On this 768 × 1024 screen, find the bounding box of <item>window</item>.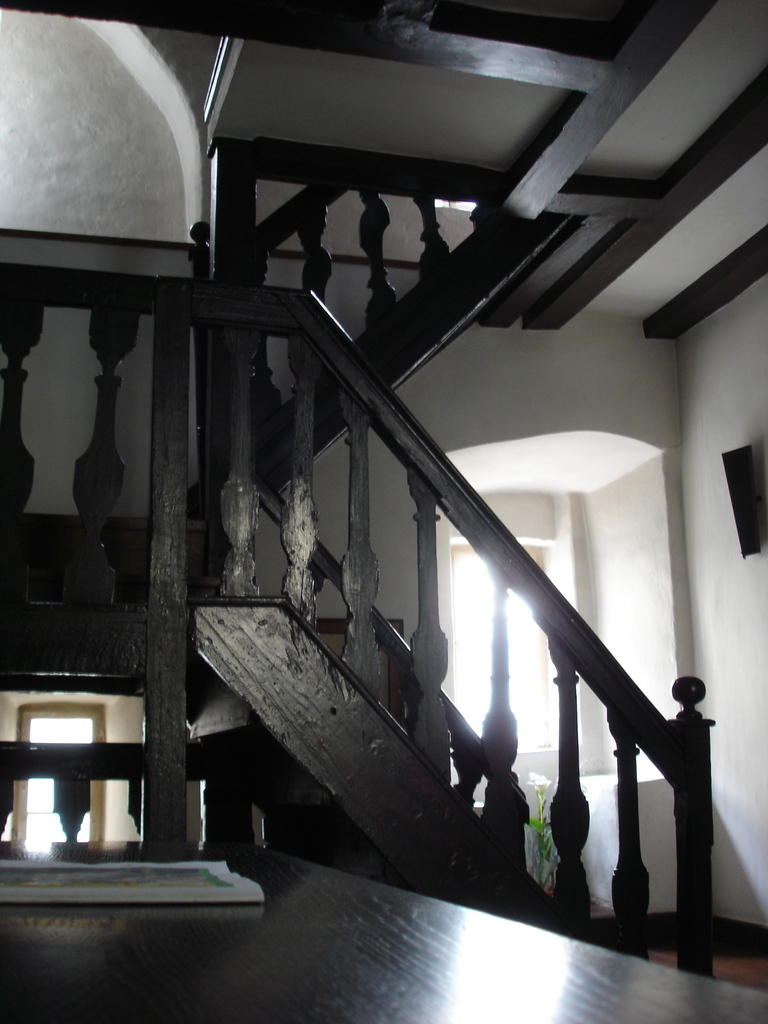
Bounding box: 452, 535, 566, 748.
